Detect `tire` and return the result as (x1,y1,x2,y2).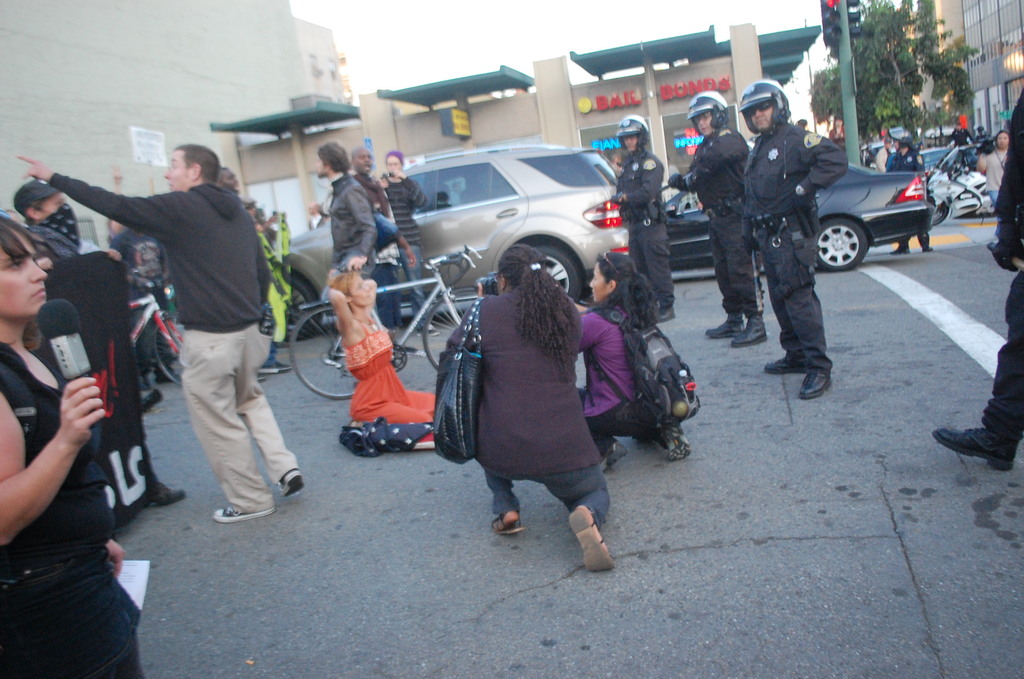
(286,302,358,397).
